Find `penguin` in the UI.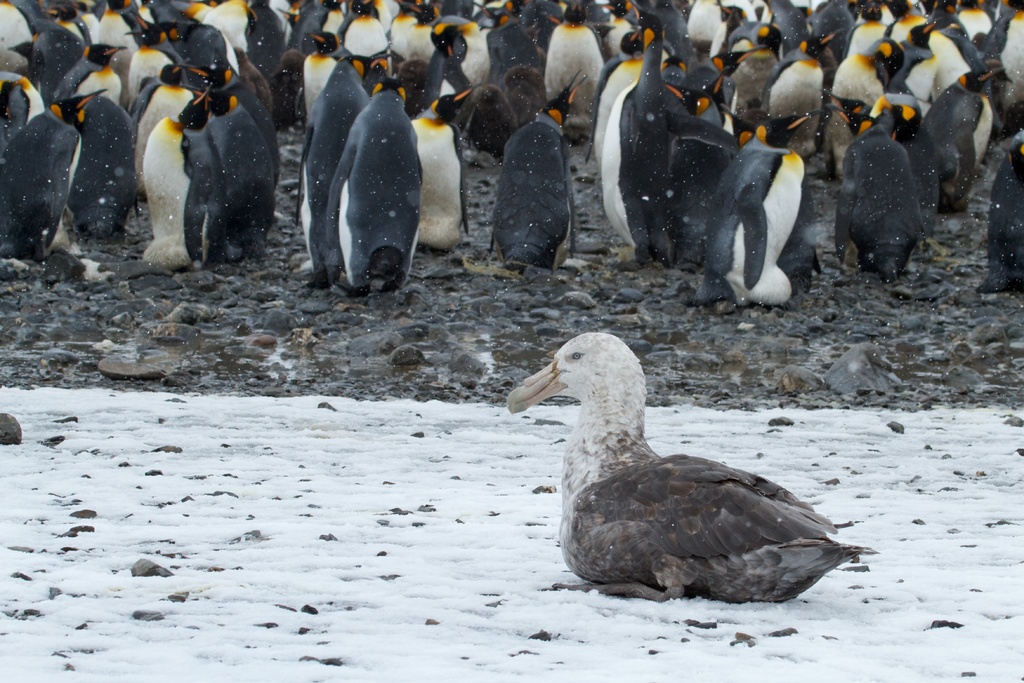
UI element at 694 109 811 311.
